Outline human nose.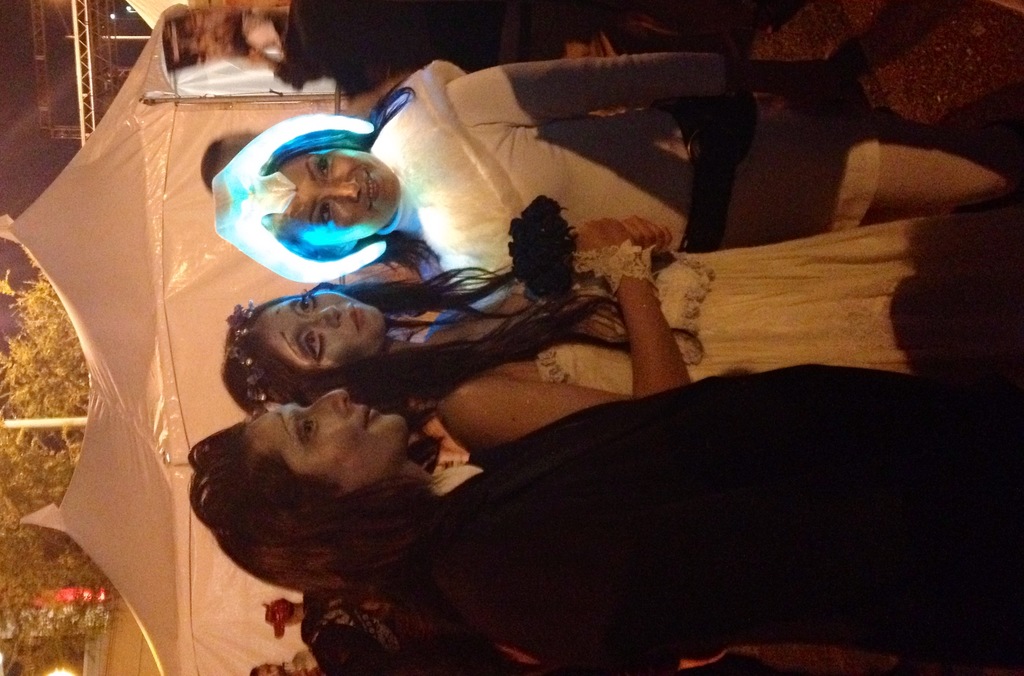
Outline: 312, 391, 350, 411.
